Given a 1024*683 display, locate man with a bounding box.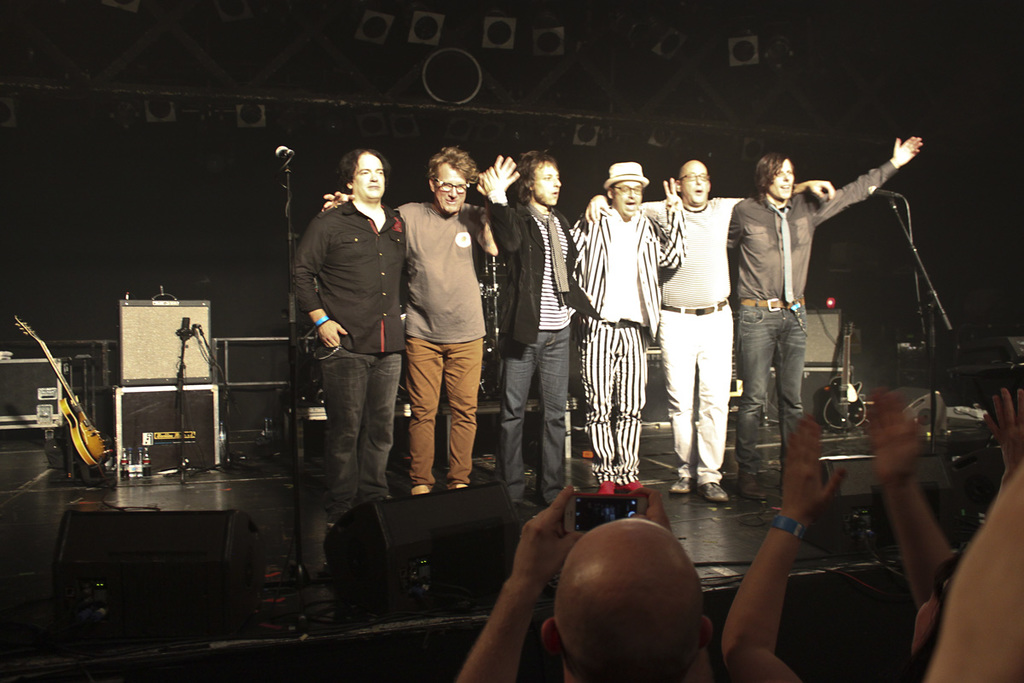
Located: x1=566 y1=161 x2=690 y2=484.
